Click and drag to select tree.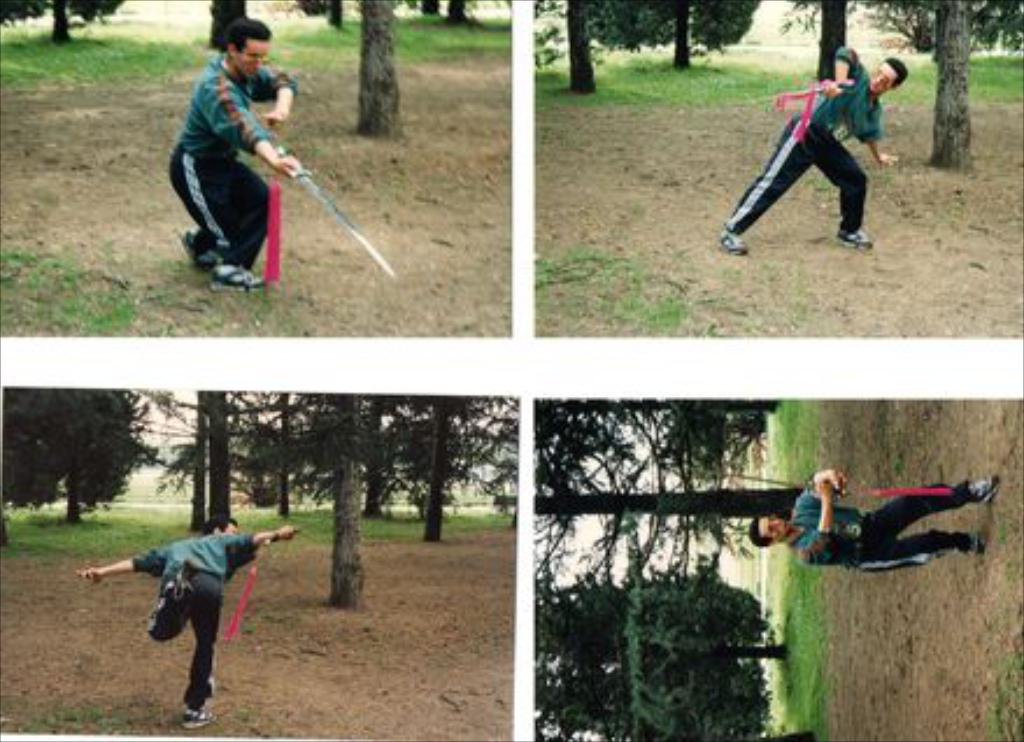
Selection: bbox(354, 0, 407, 135).
